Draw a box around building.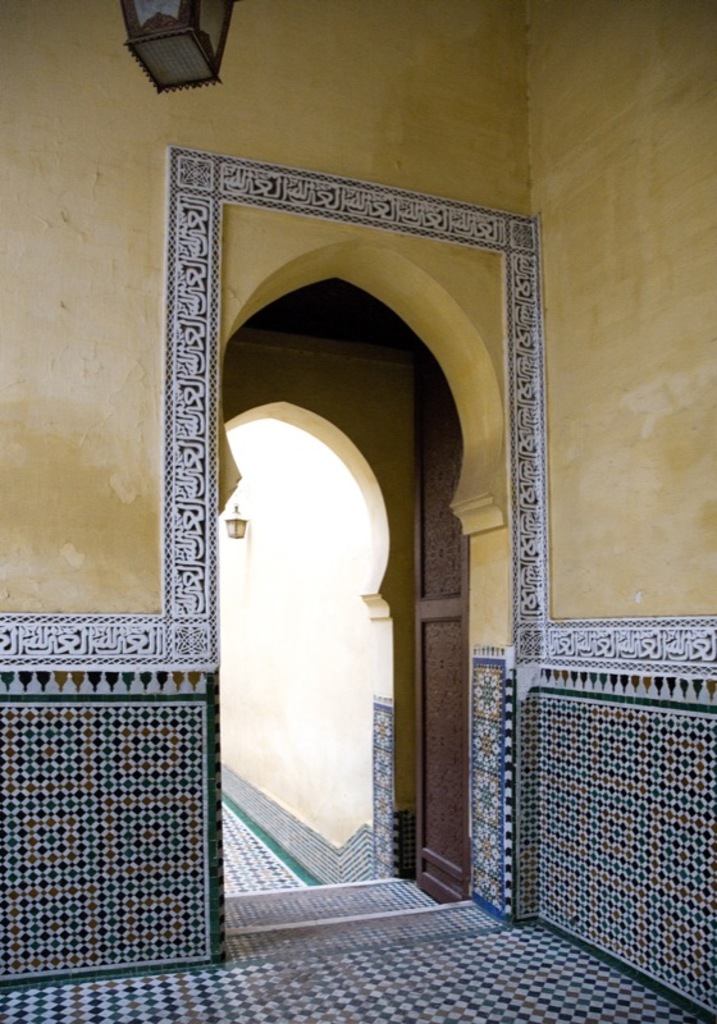
bbox=(0, 0, 716, 1023).
